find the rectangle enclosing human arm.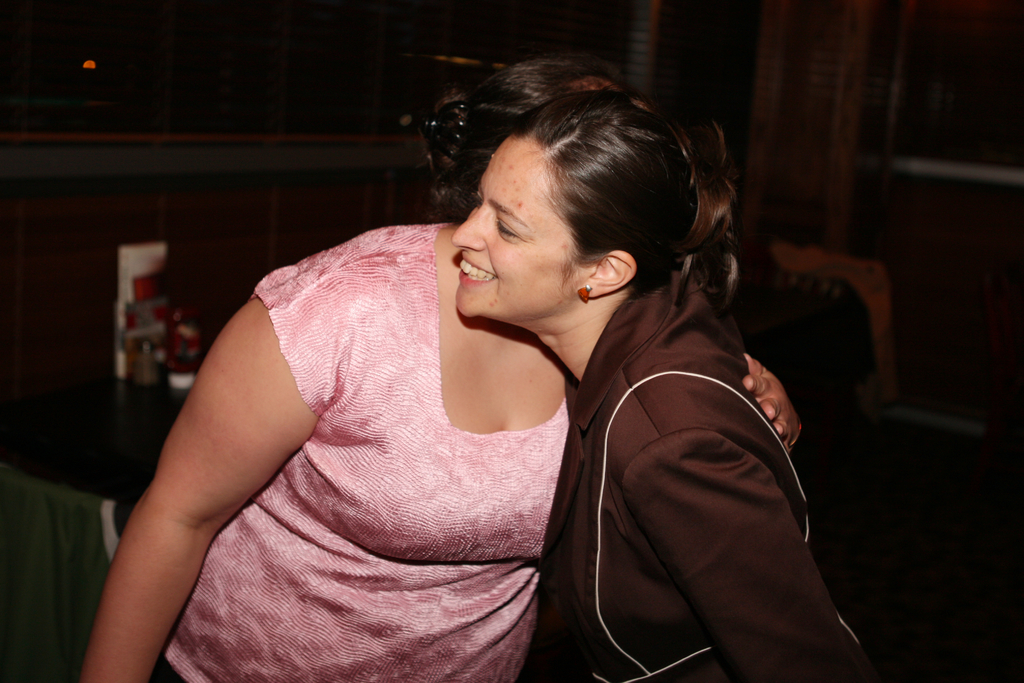
(left=741, top=353, right=803, bottom=448).
